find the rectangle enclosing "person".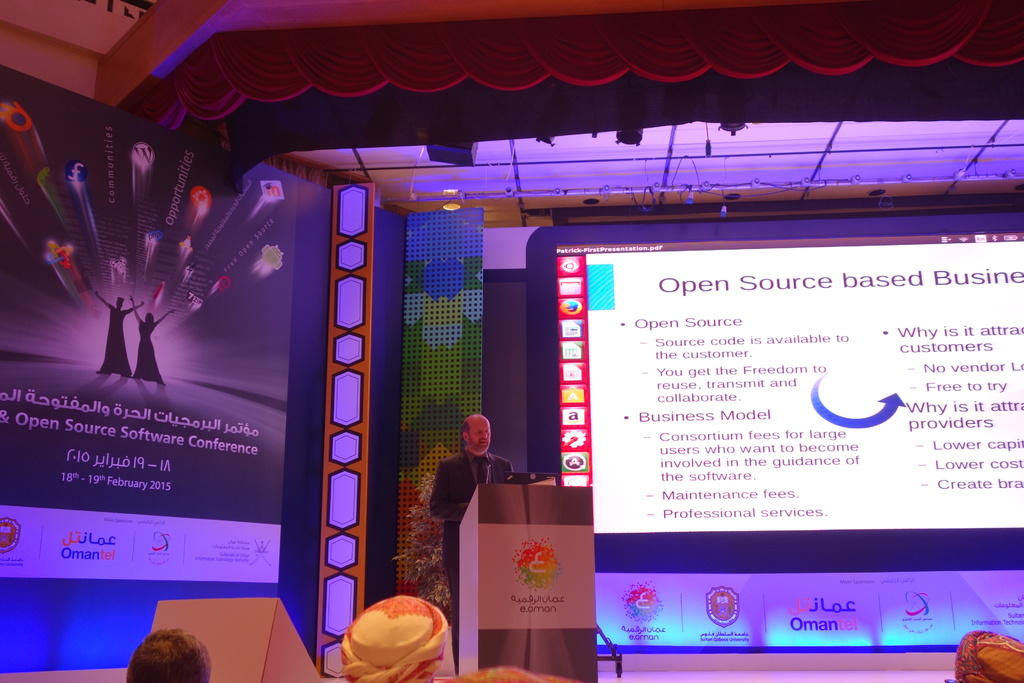
bbox(942, 629, 1023, 682).
